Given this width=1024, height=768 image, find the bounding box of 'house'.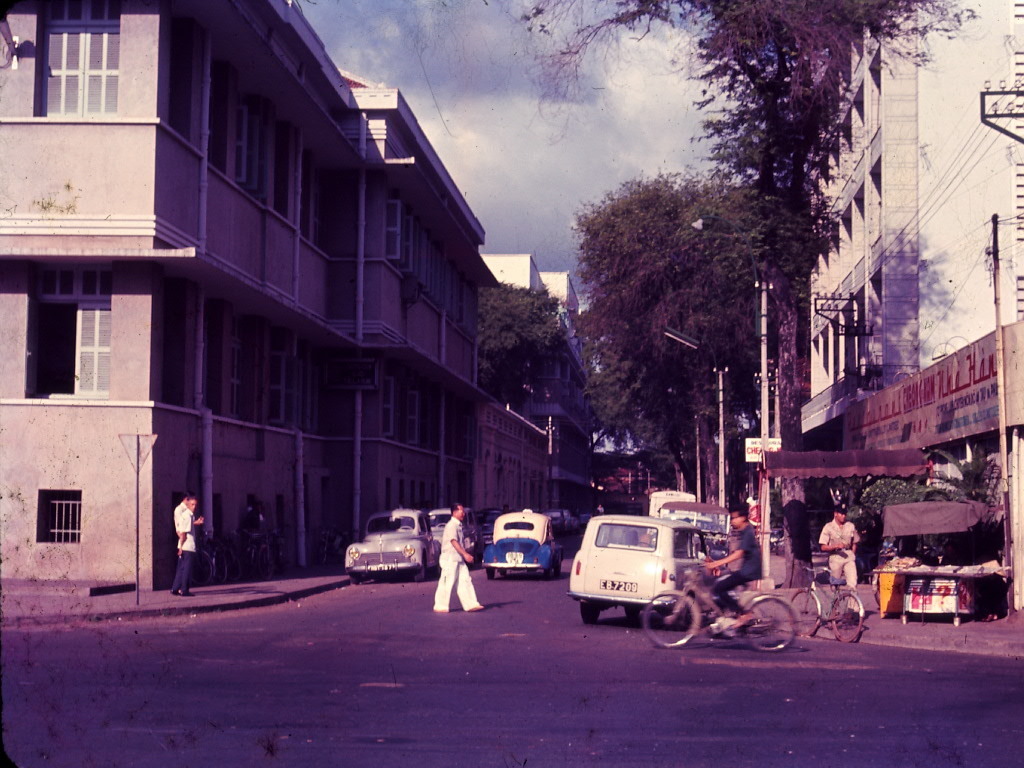
{"x1": 760, "y1": 0, "x2": 1023, "y2": 613}.
